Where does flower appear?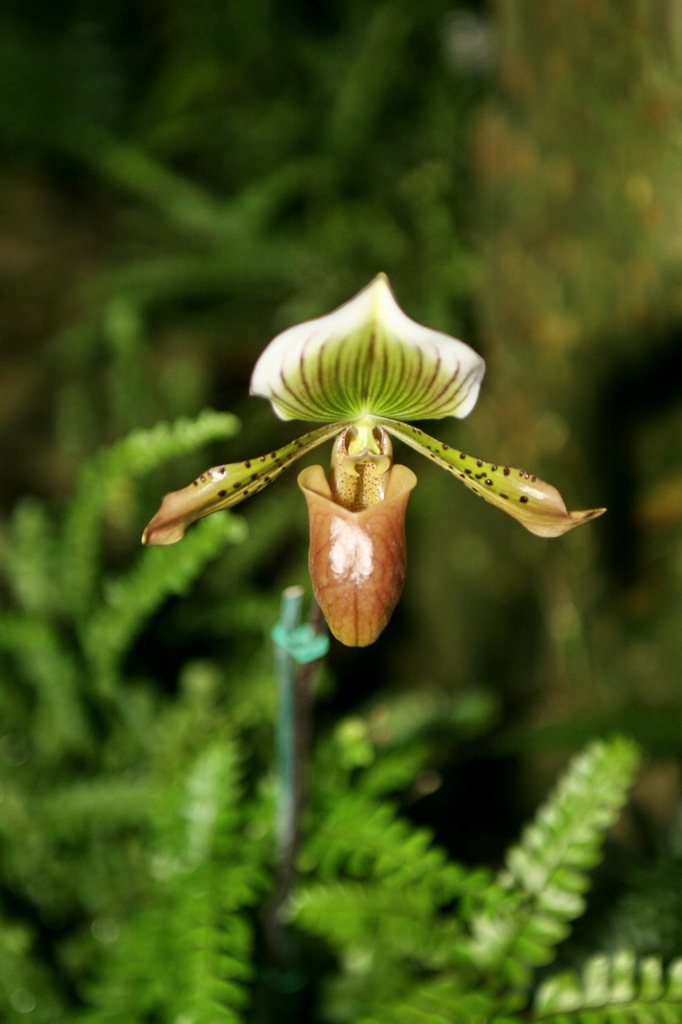
Appears at [134,269,597,649].
